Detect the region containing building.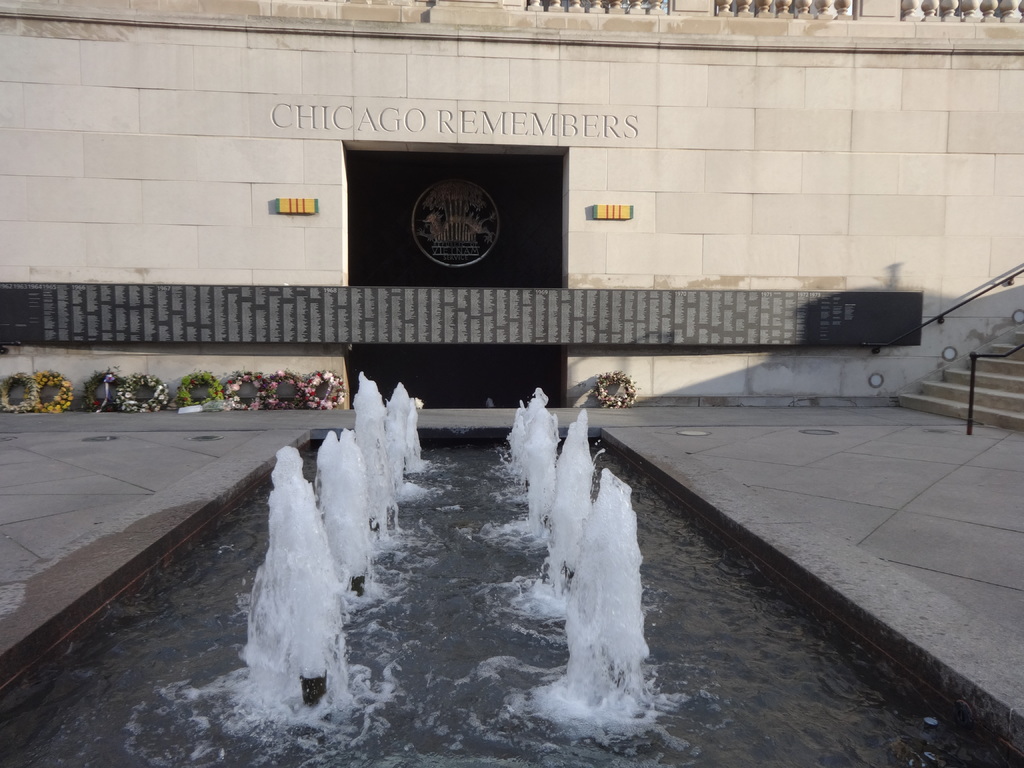
bbox=[0, 0, 1023, 413].
